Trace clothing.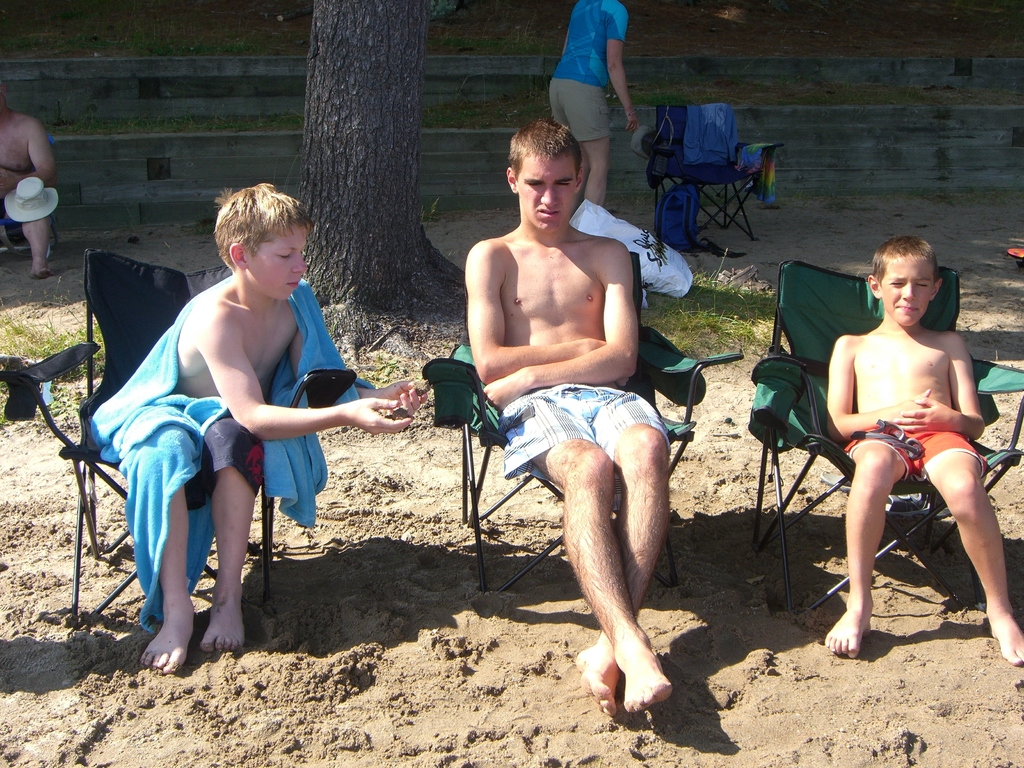
Traced to x1=549 y1=0 x2=628 y2=143.
